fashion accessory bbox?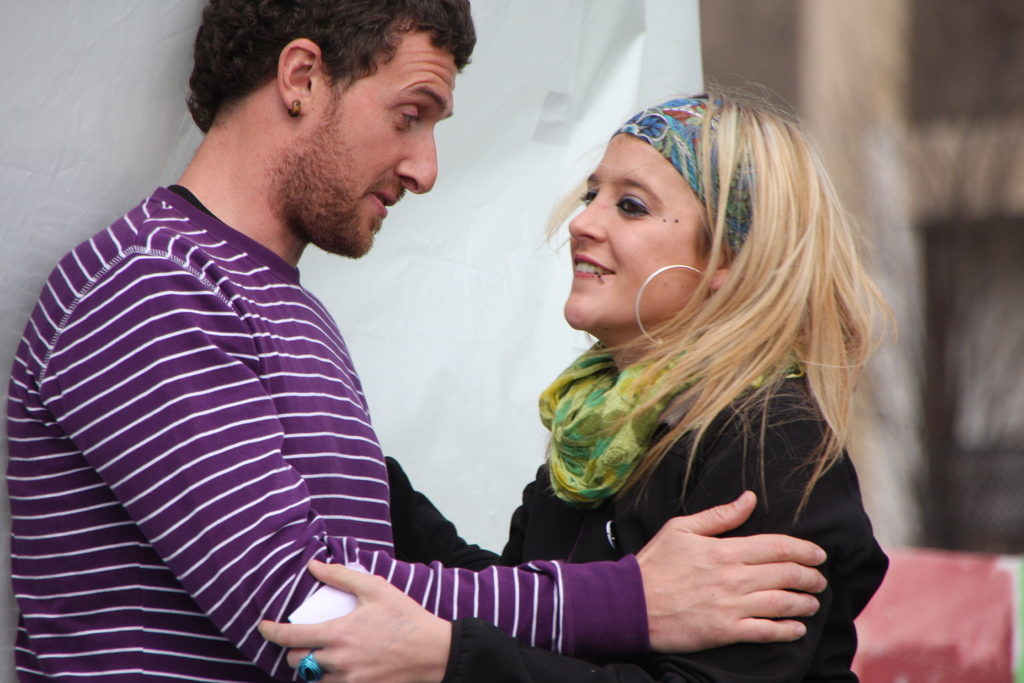
<region>291, 655, 330, 682</region>
